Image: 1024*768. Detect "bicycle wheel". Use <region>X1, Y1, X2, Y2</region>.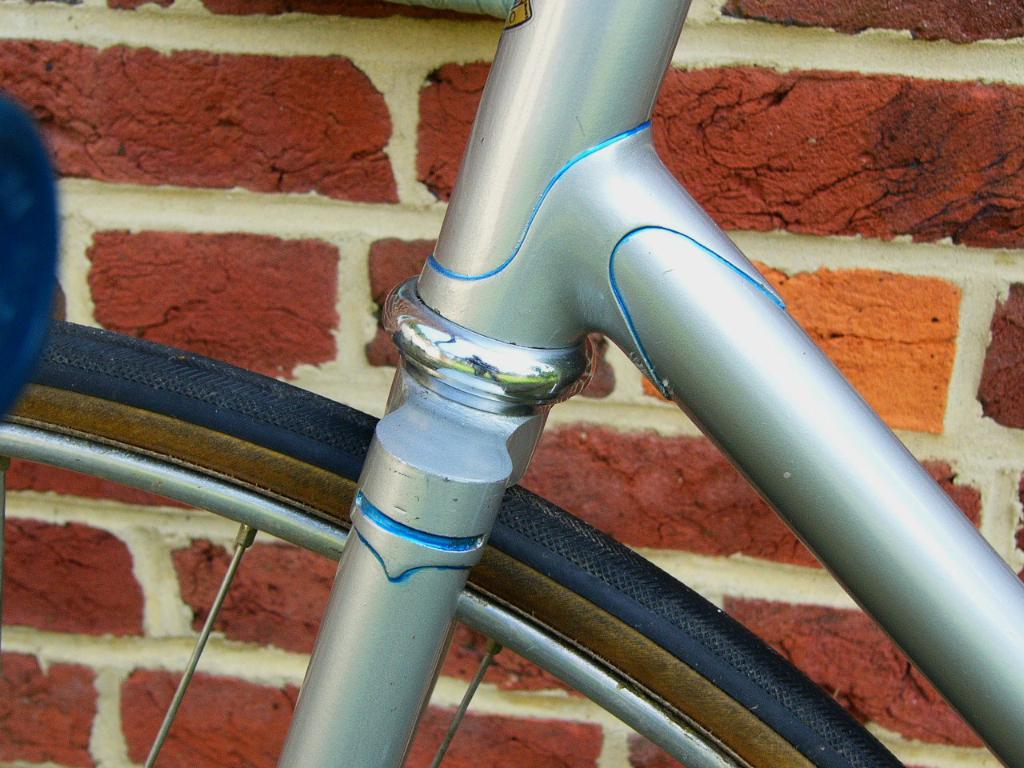
<region>0, 331, 901, 767</region>.
